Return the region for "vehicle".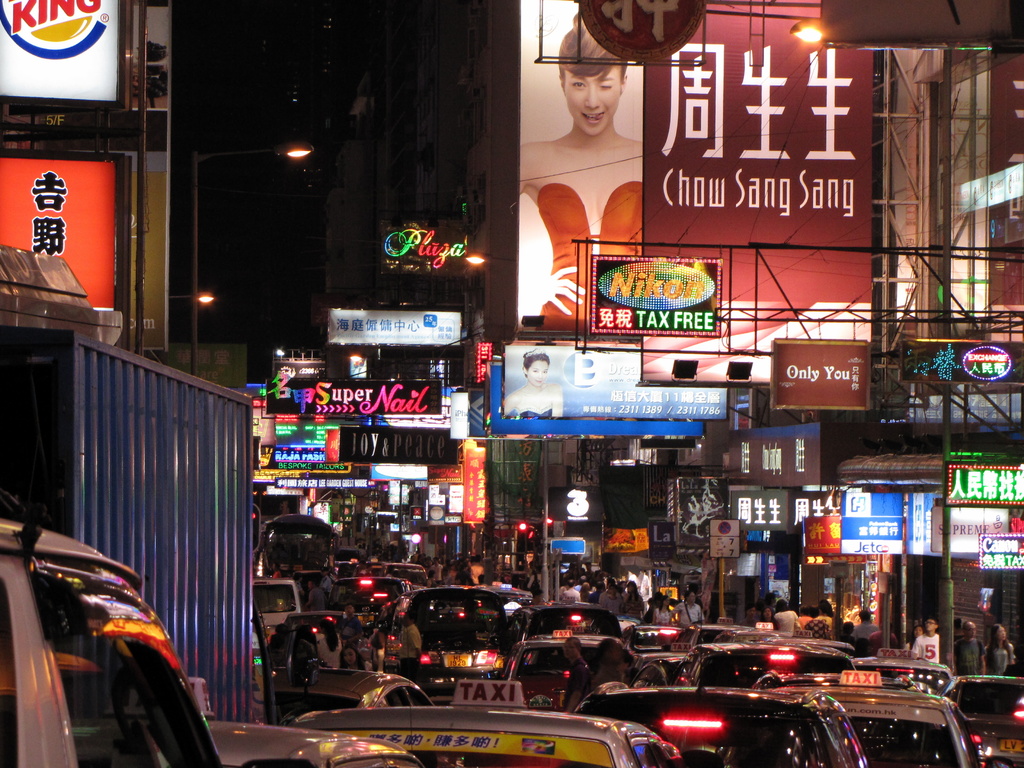
region(574, 682, 867, 767).
